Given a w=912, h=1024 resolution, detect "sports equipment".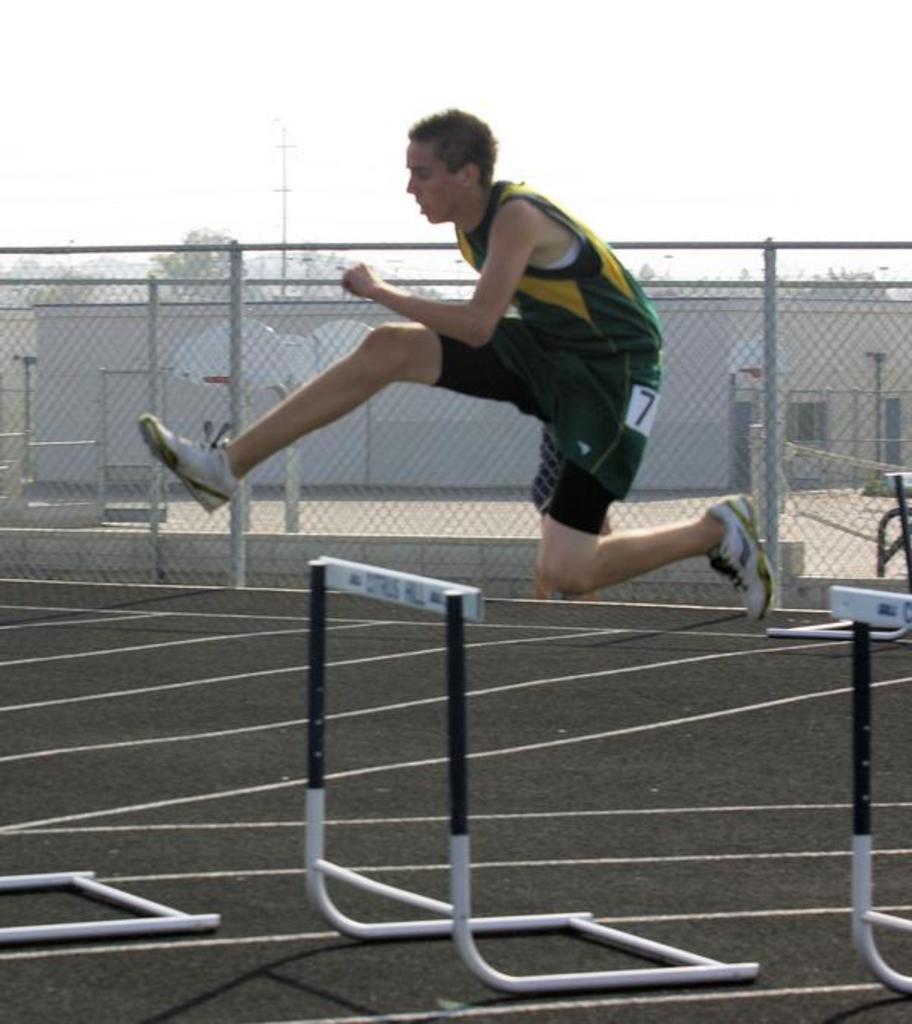
[left=306, top=552, right=760, bottom=995].
